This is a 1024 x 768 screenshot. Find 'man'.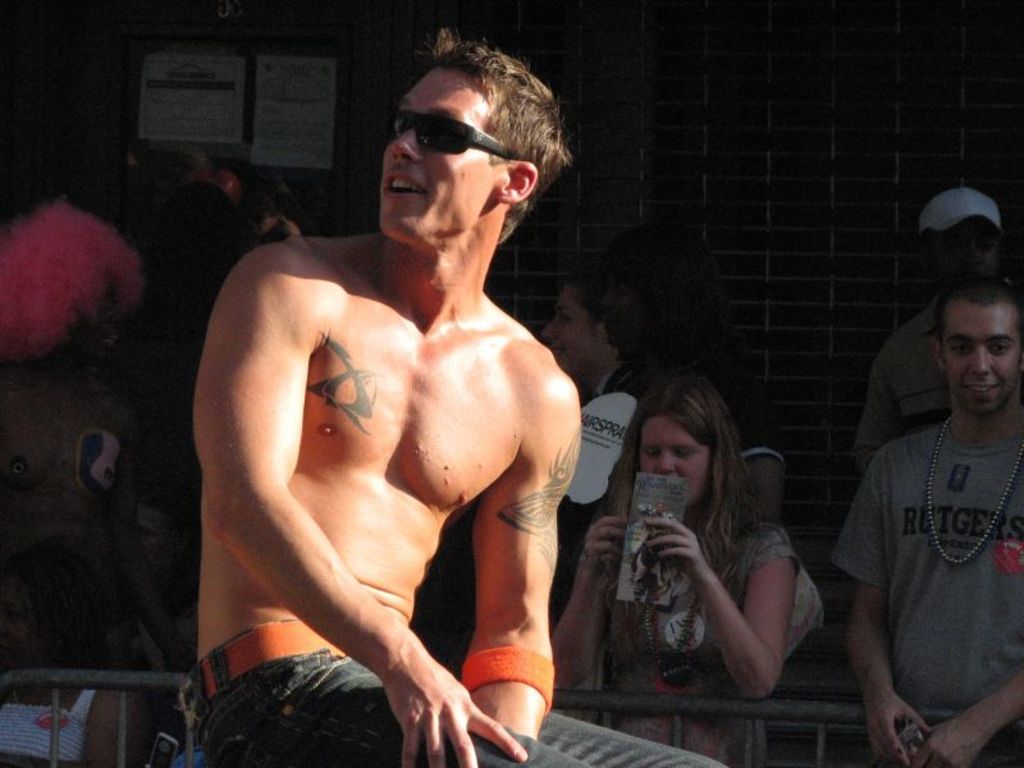
Bounding box: bbox=(828, 273, 1023, 767).
